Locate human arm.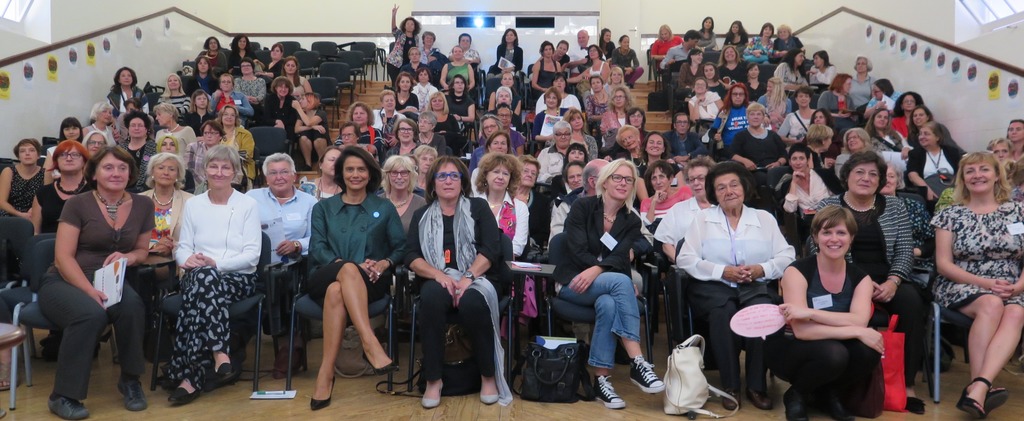
Bounding box: (x1=862, y1=97, x2=888, y2=118).
